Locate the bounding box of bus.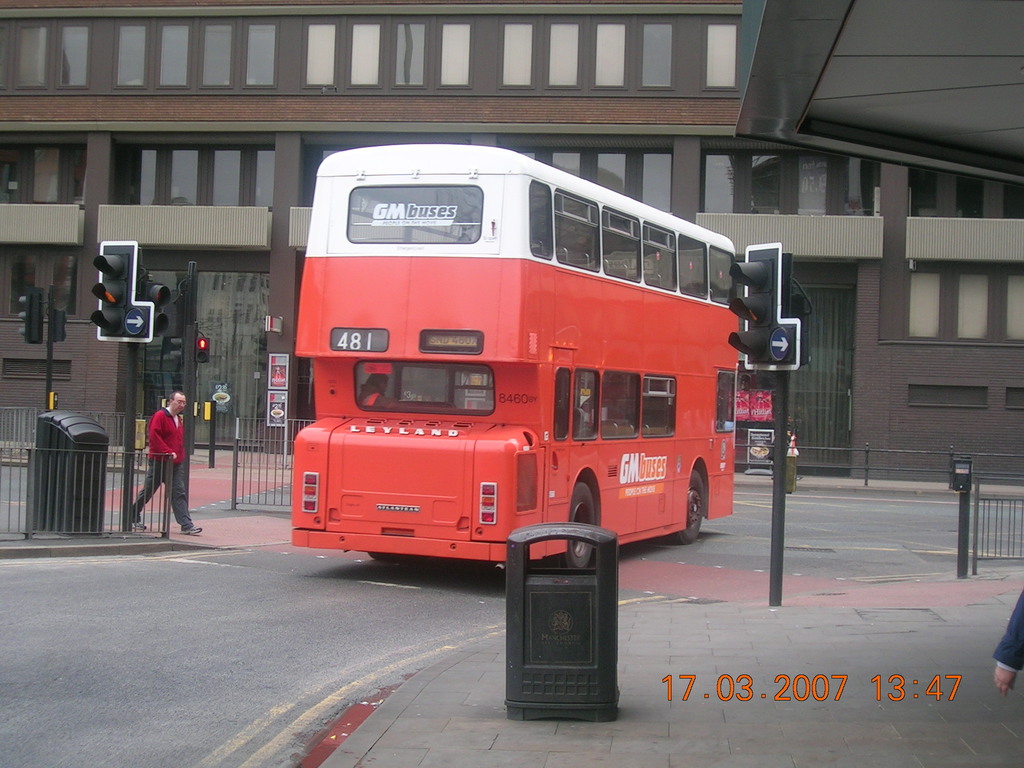
Bounding box: Rect(289, 141, 744, 575).
